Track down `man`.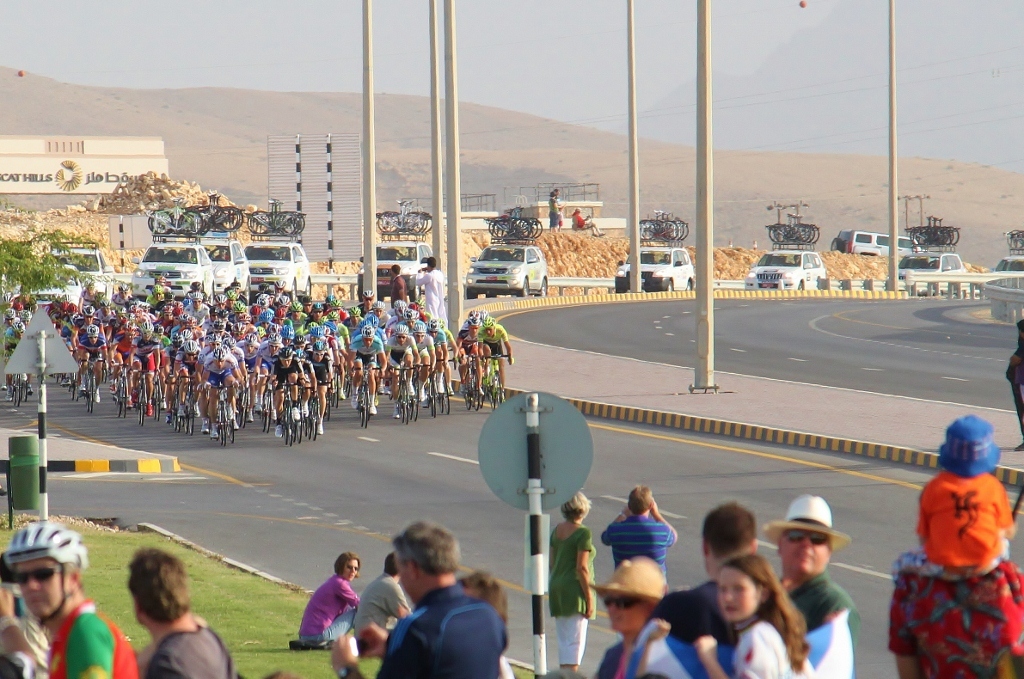
Tracked to 352 554 412 657.
